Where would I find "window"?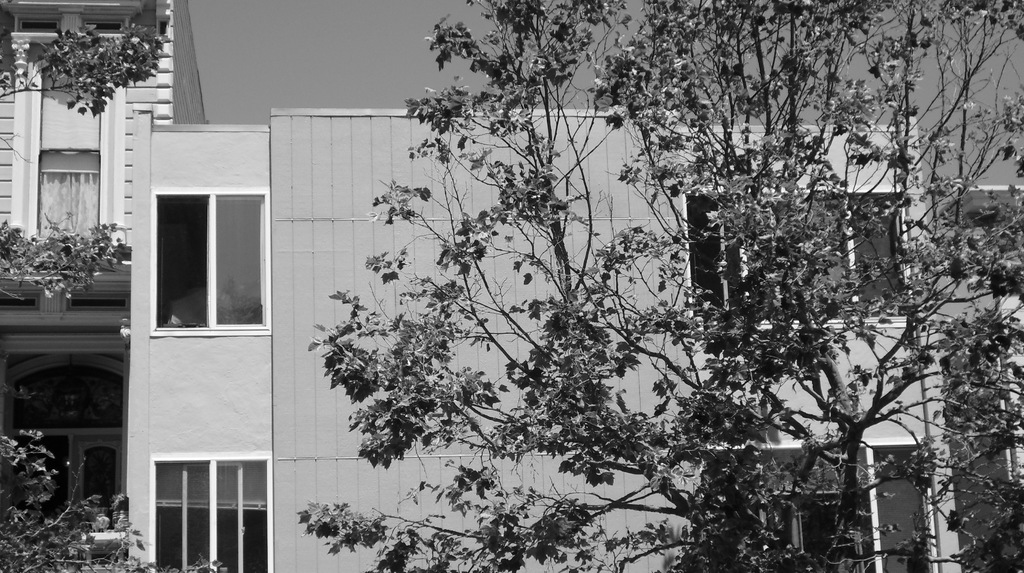
At <bbox>877, 475, 930, 572</bbox>.
